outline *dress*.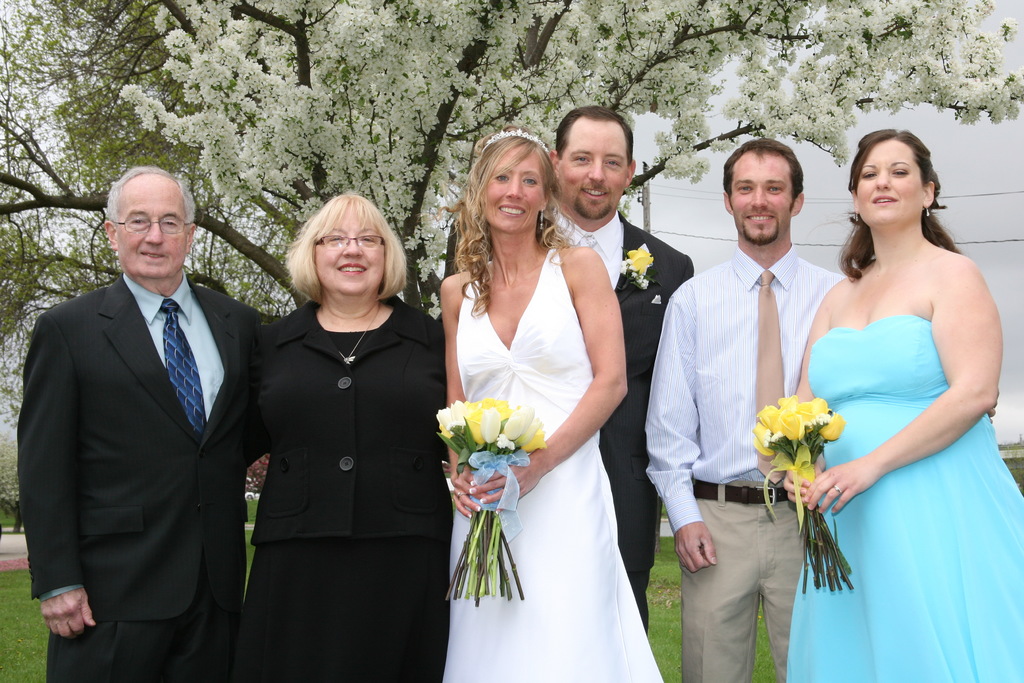
Outline: box=[787, 313, 1023, 682].
